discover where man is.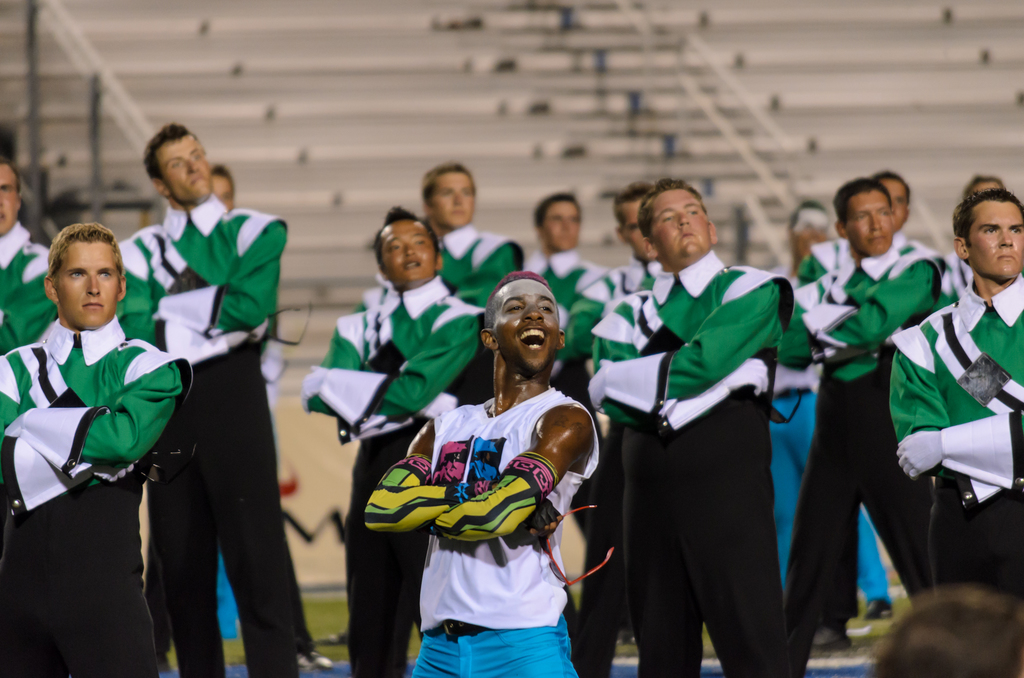
Discovered at bbox=[108, 125, 312, 677].
